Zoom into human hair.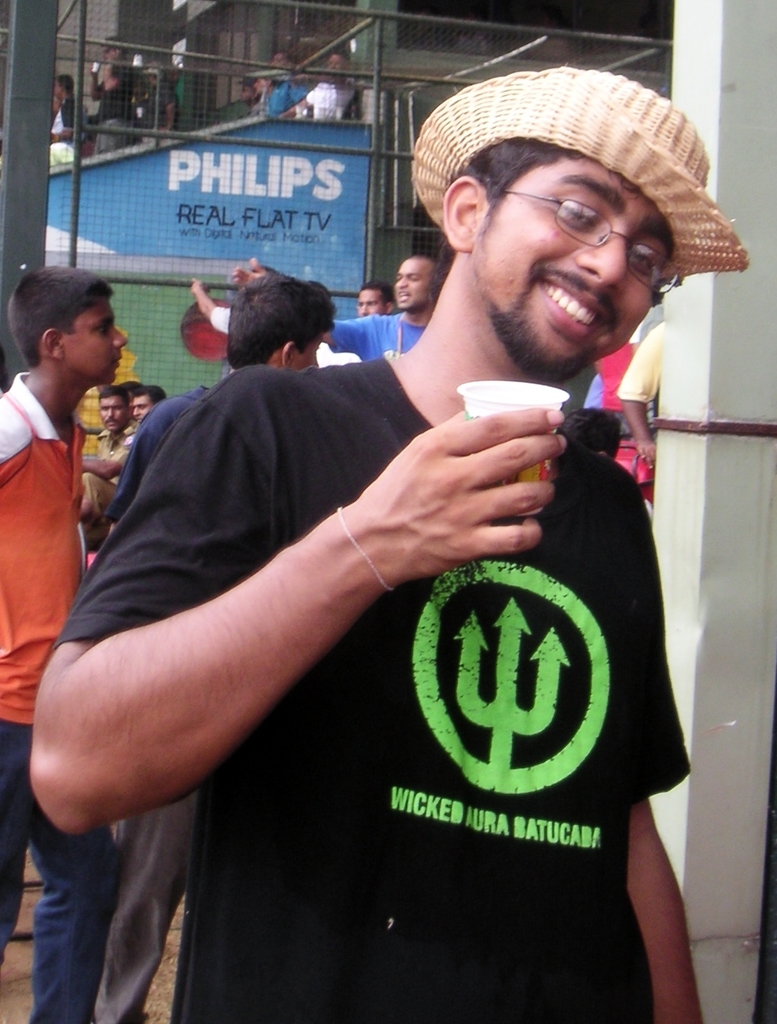
Zoom target: locate(98, 384, 132, 403).
